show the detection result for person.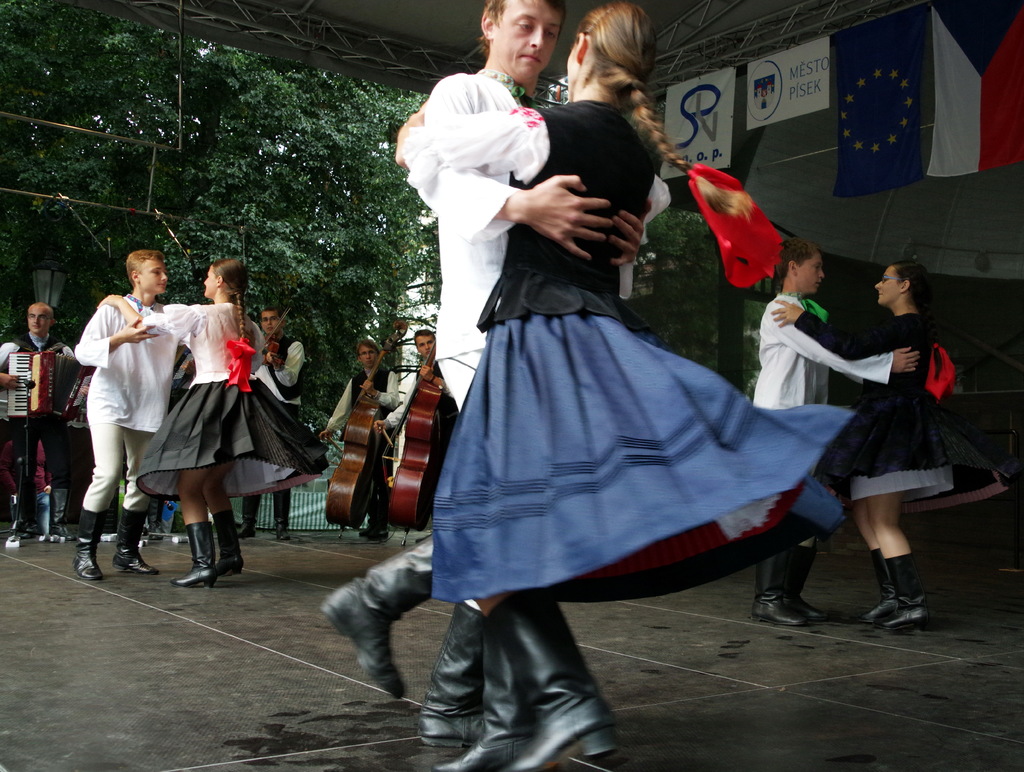
67/245/189/577.
